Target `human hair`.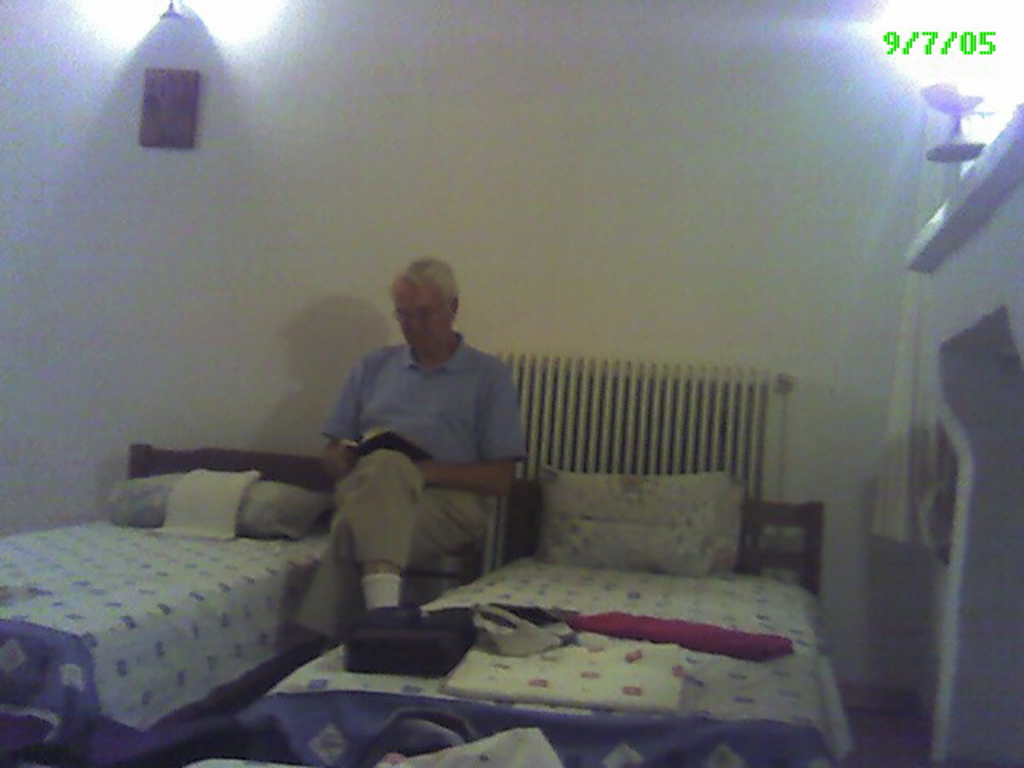
Target region: bbox(395, 246, 466, 315).
